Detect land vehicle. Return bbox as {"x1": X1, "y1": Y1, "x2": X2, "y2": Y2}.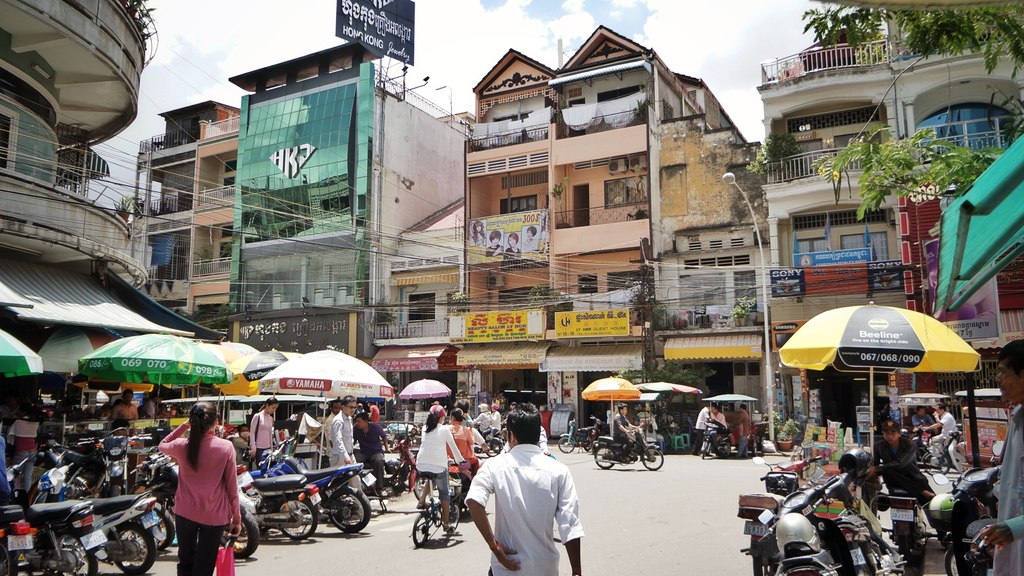
{"x1": 474, "y1": 420, "x2": 504, "y2": 453}.
